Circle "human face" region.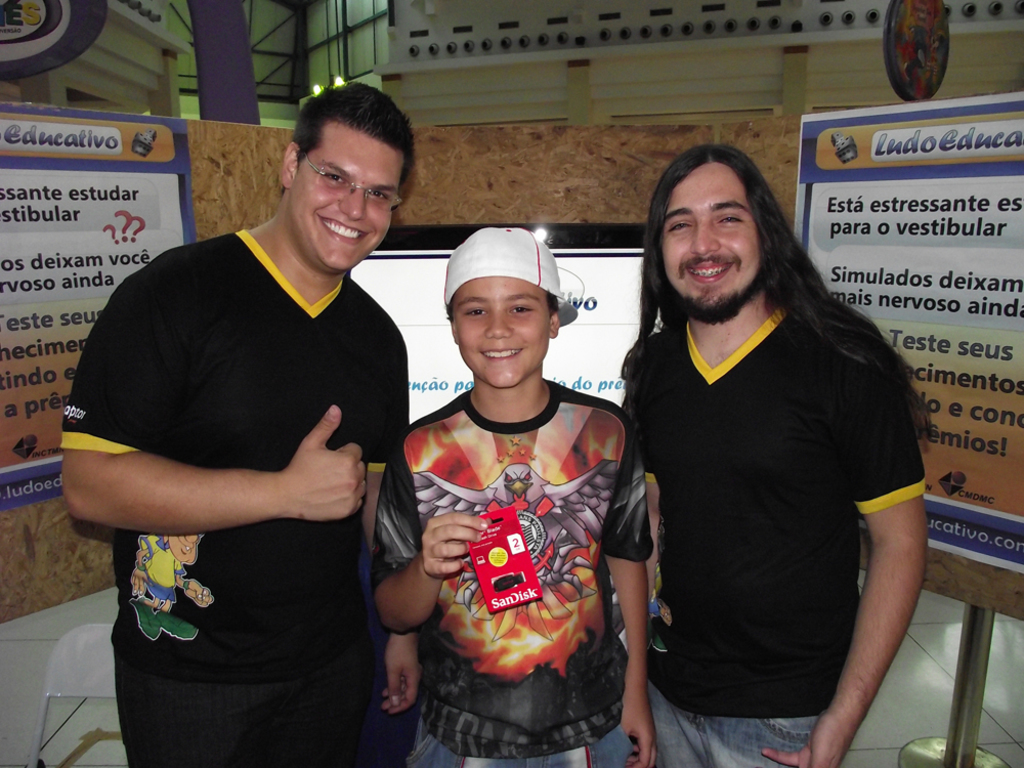
Region: x1=665 y1=167 x2=762 y2=328.
